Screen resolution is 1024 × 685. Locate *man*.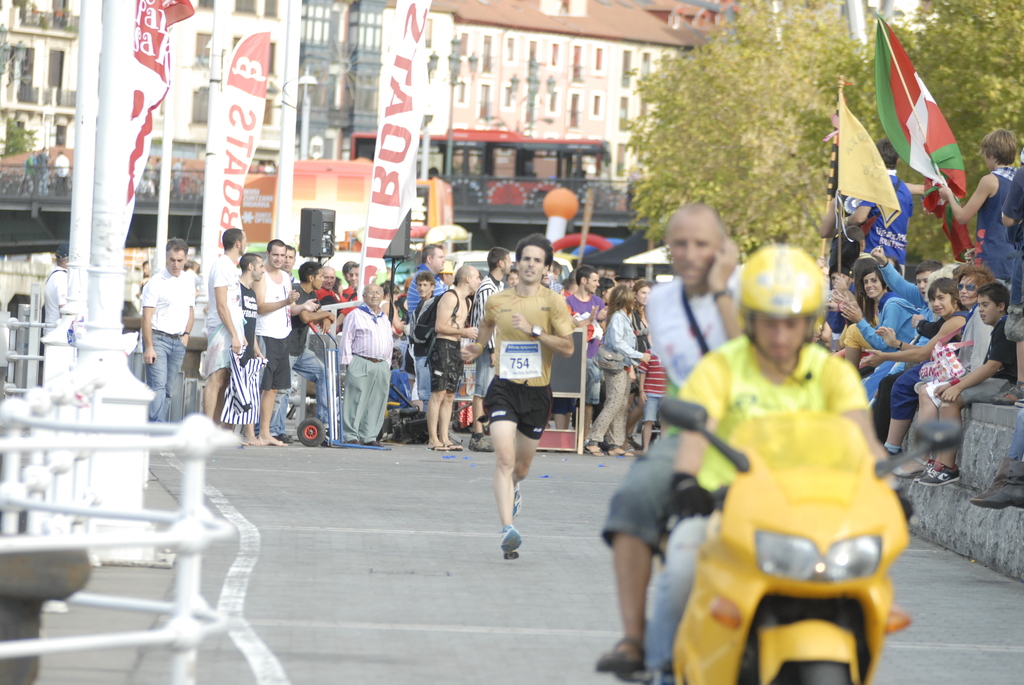
select_region(343, 287, 398, 449).
